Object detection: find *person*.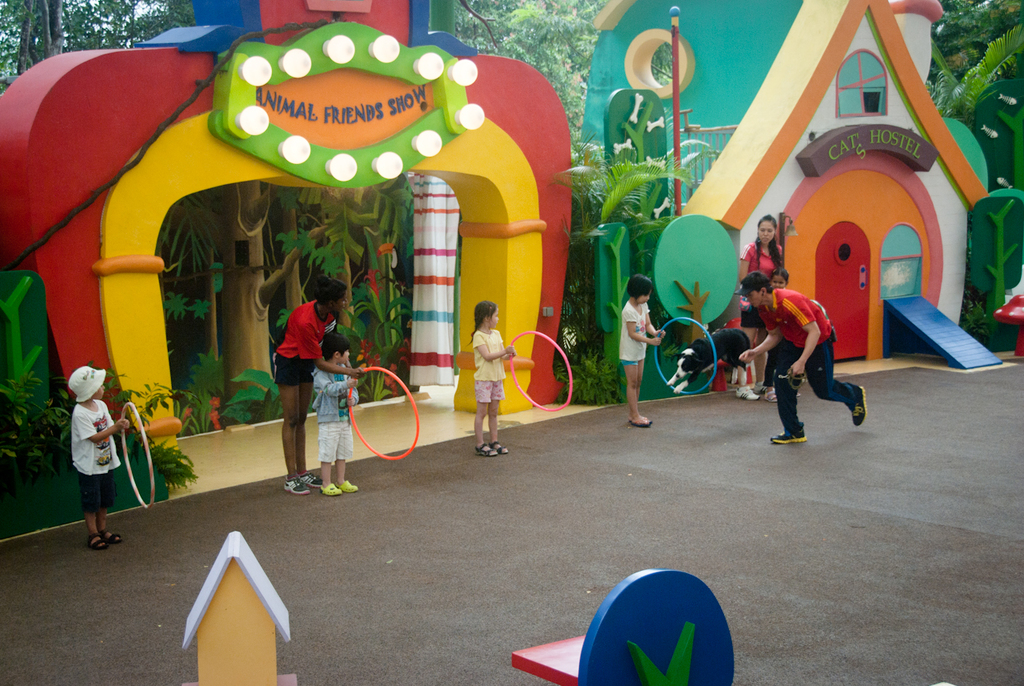
pyautogui.locateOnScreen(738, 212, 785, 395).
